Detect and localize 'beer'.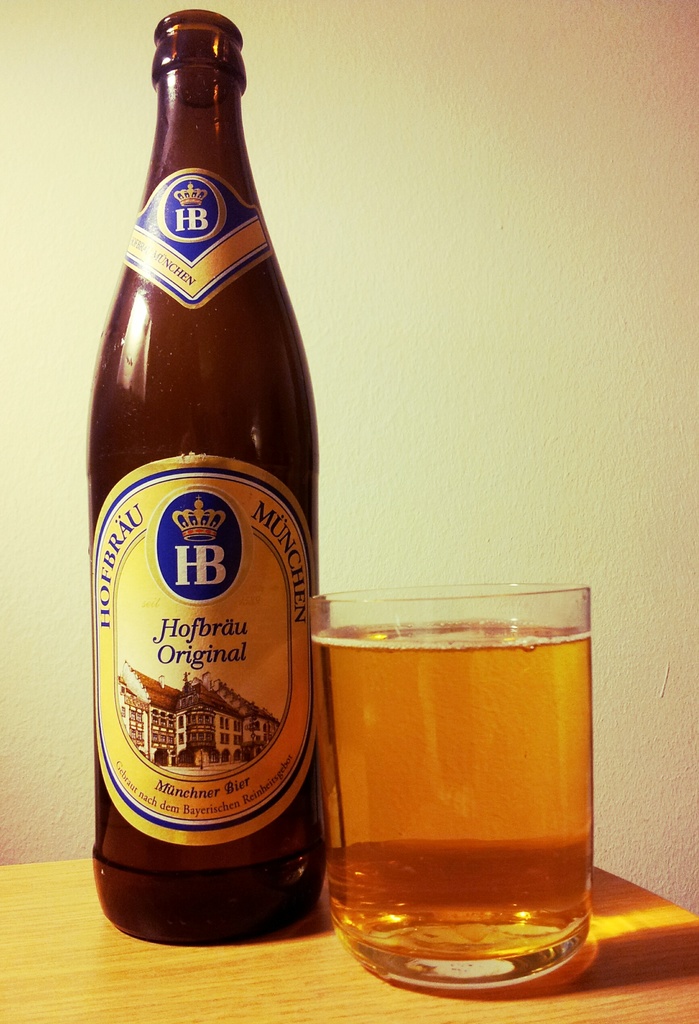
Localized at [79, 8, 343, 940].
